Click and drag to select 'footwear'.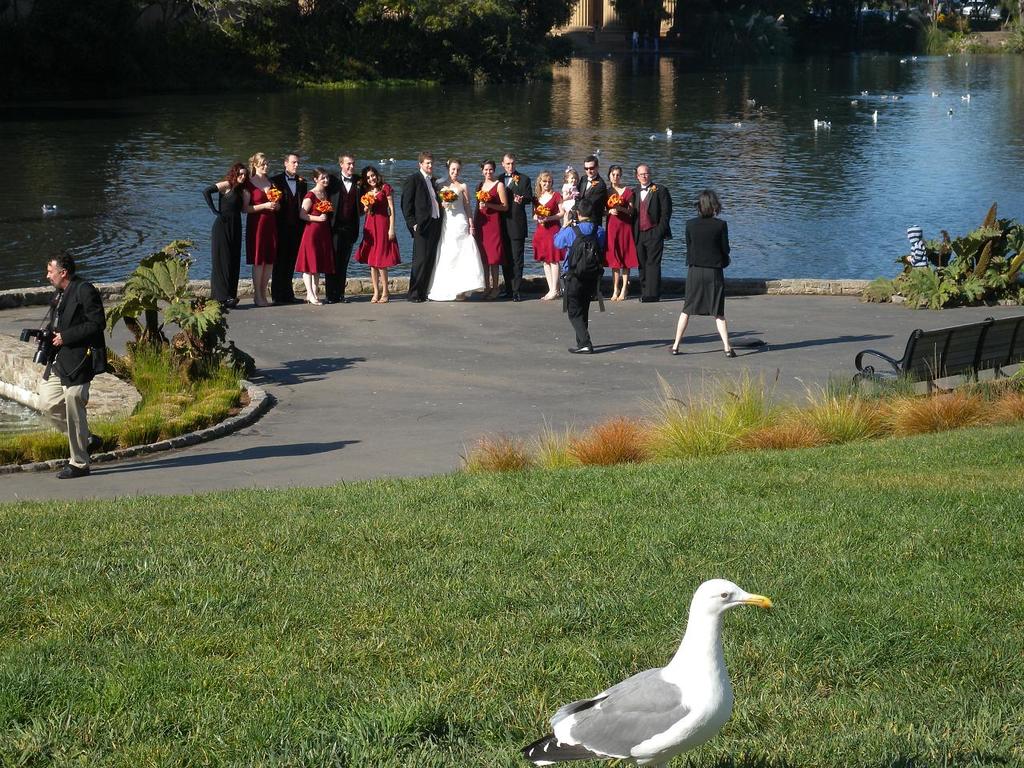
Selection: (726, 348, 734, 356).
